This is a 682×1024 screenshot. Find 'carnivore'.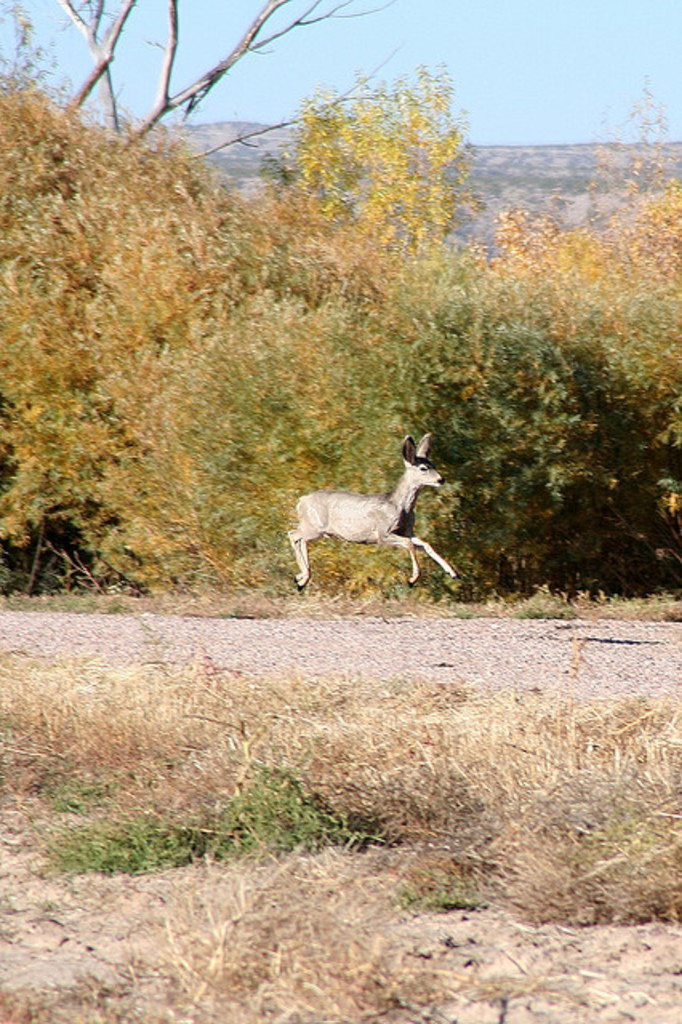
Bounding box: [293,419,458,590].
